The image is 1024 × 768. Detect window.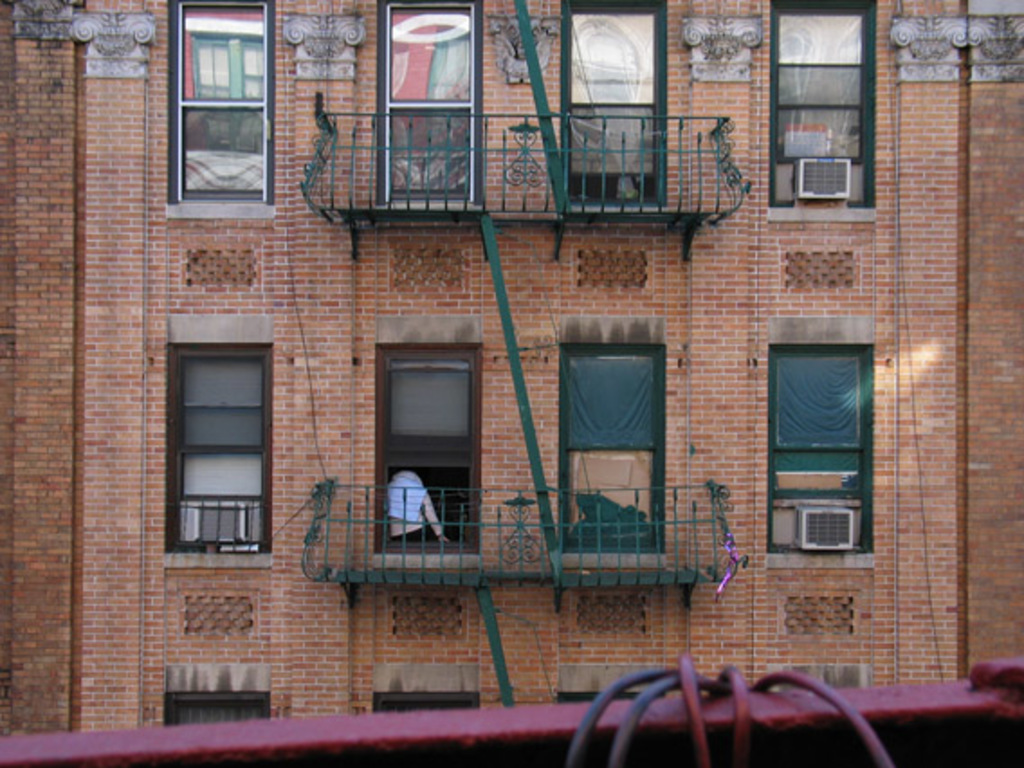
Detection: 562:0:654:204.
